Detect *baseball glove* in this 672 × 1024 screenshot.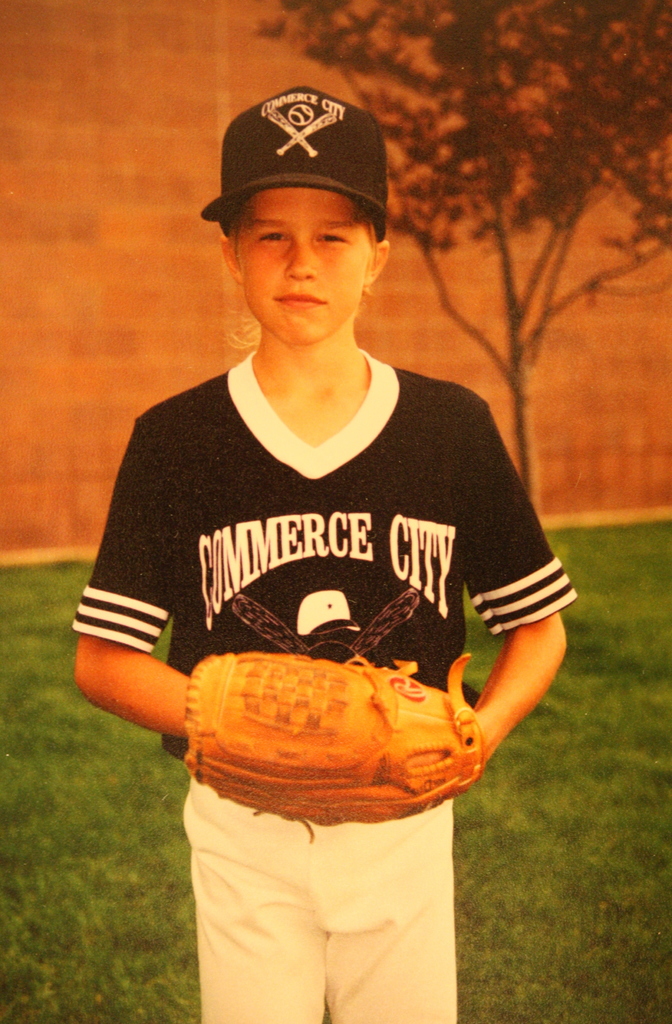
Detection: bbox=(175, 644, 485, 846).
